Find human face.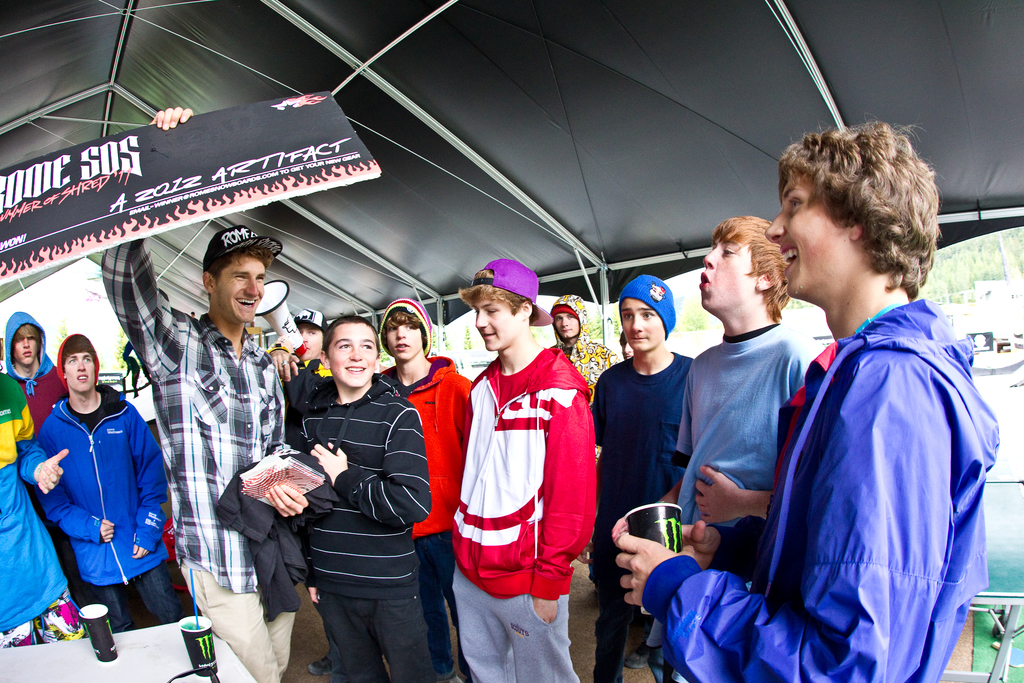
{"x1": 623, "y1": 291, "x2": 662, "y2": 357}.
